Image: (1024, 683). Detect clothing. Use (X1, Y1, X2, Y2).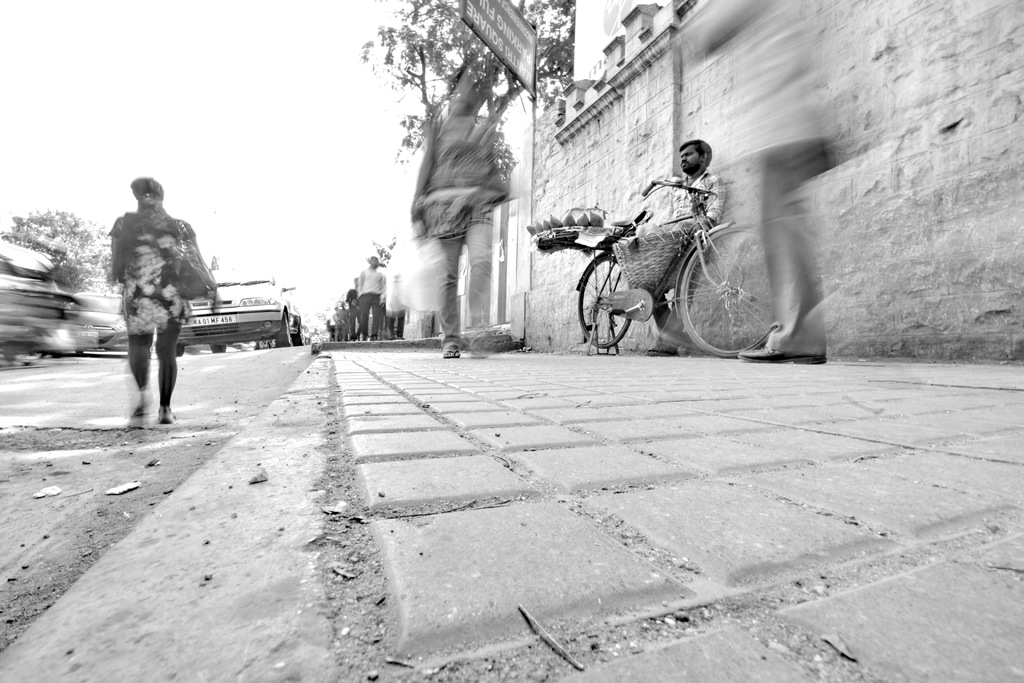
(356, 270, 385, 336).
